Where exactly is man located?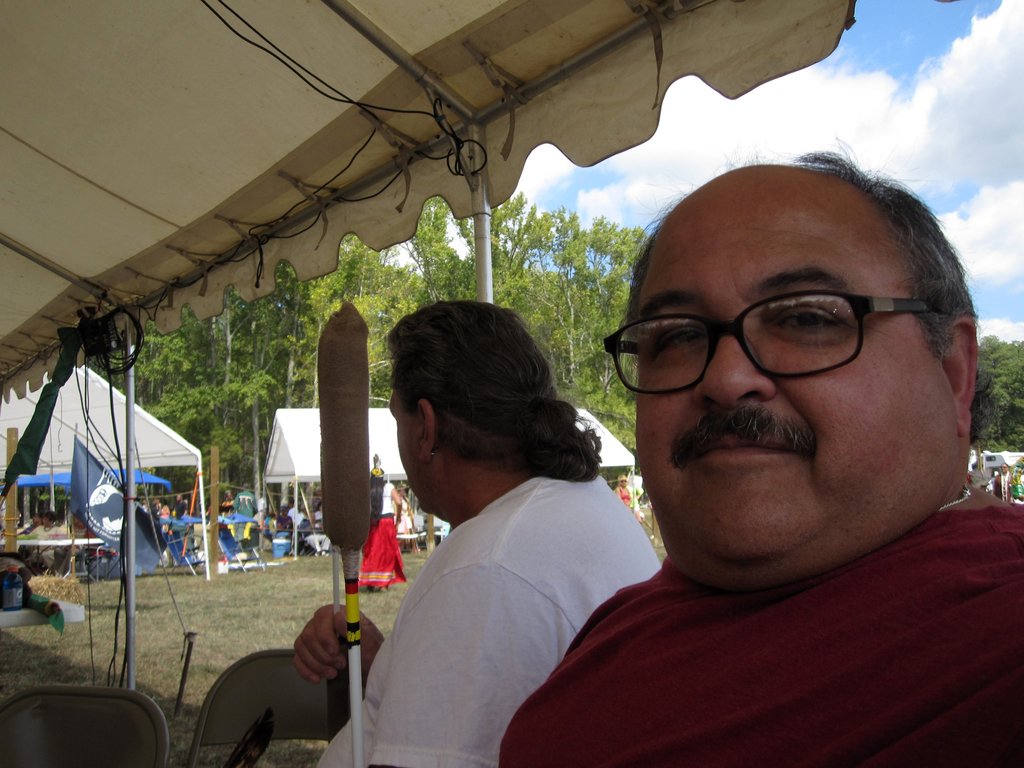
Its bounding box is [438,152,1023,760].
